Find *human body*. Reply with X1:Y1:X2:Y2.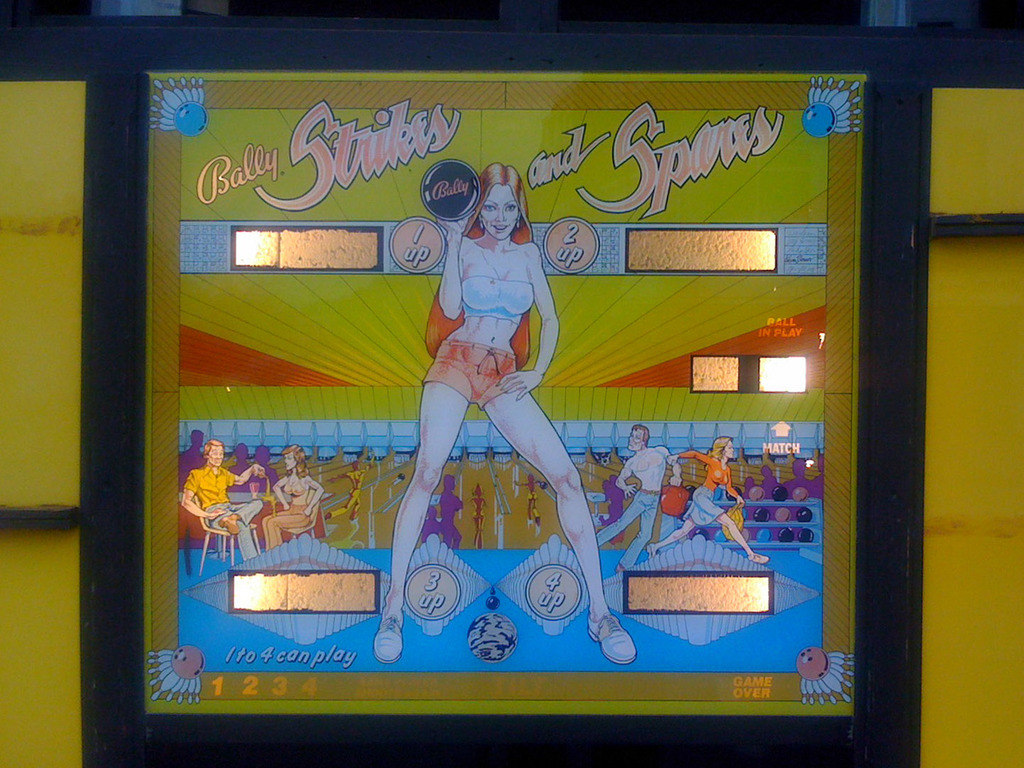
264:475:324:552.
